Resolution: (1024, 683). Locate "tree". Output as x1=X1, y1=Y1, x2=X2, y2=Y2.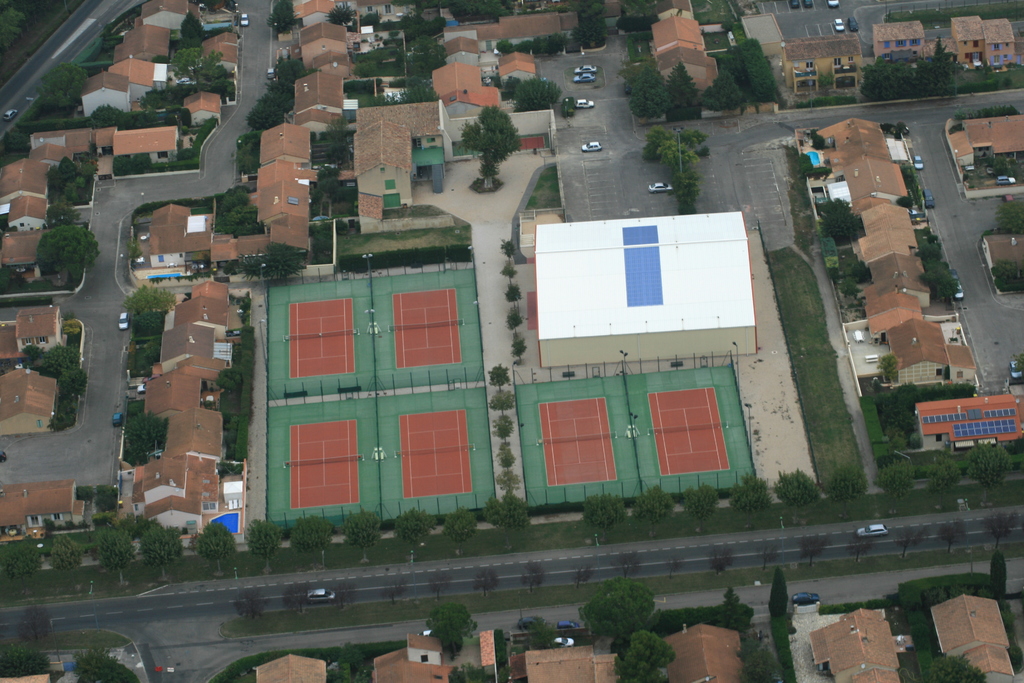
x1=768, y1=465, x2=822, y2=525.
